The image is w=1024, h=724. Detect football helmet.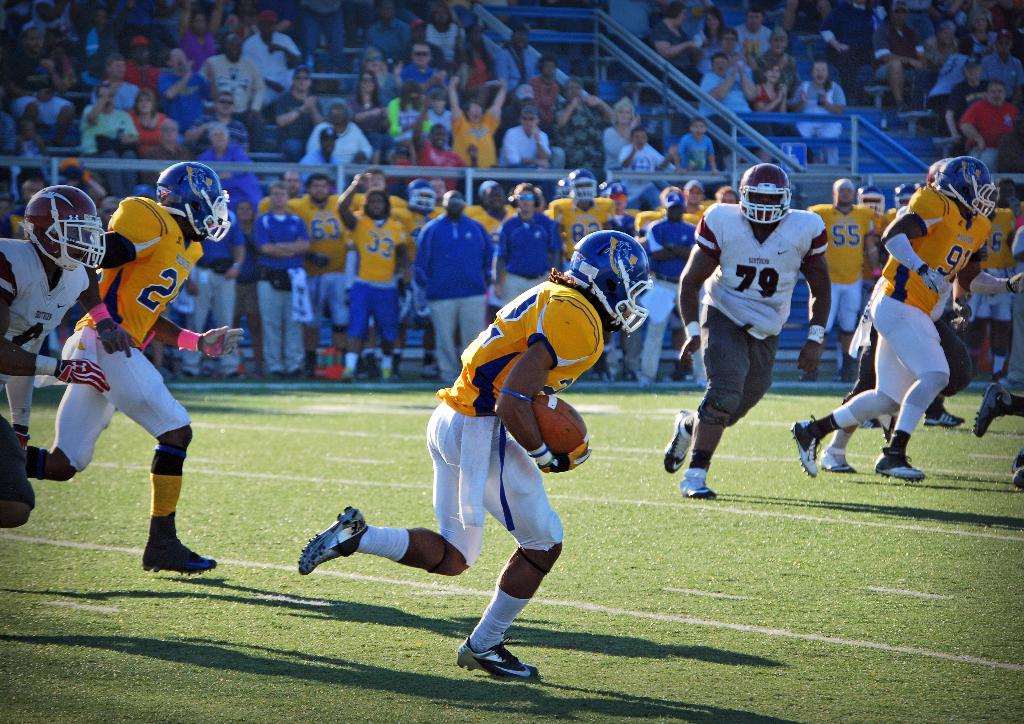
Detection: 155,159,229,249.
